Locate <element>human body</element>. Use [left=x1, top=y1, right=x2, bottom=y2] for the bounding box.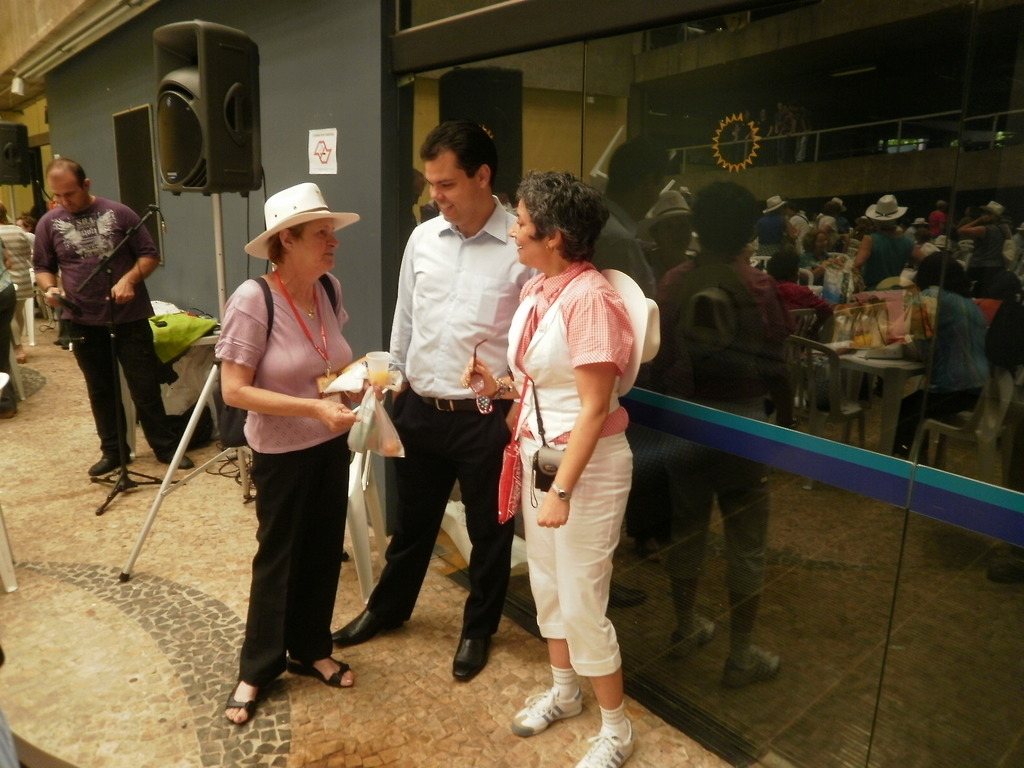
[left=0, top=222, right=34, bottom=362].
